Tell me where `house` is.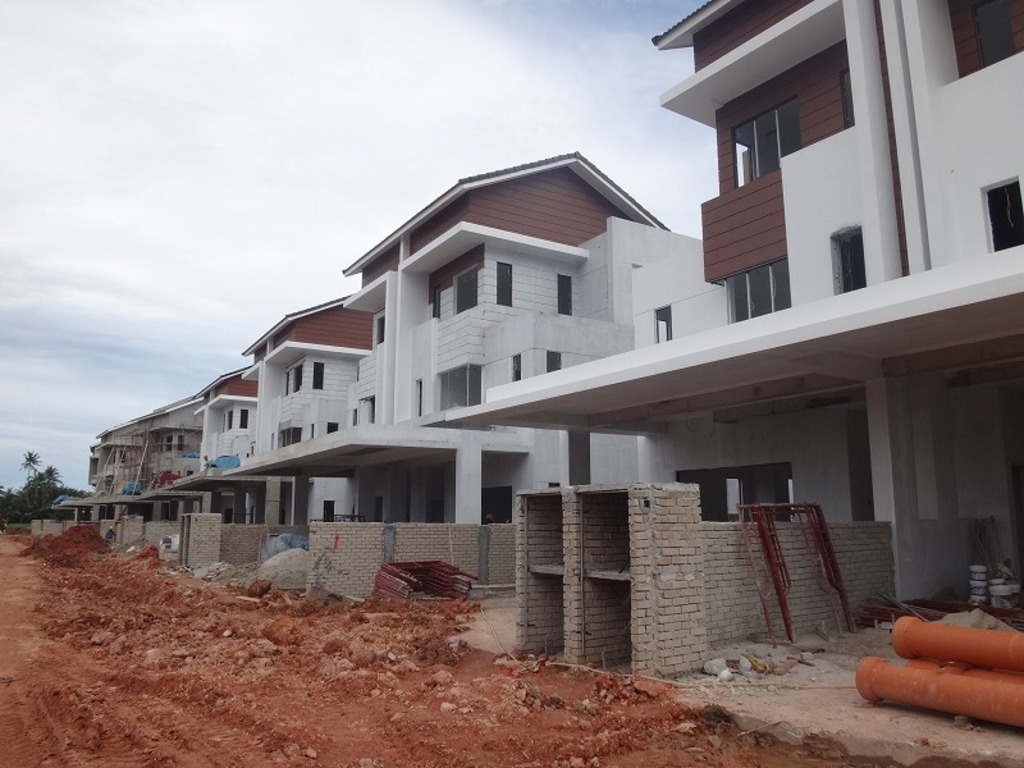
`house` is at <bbox>96, 397, 193, 522</bbox>.
